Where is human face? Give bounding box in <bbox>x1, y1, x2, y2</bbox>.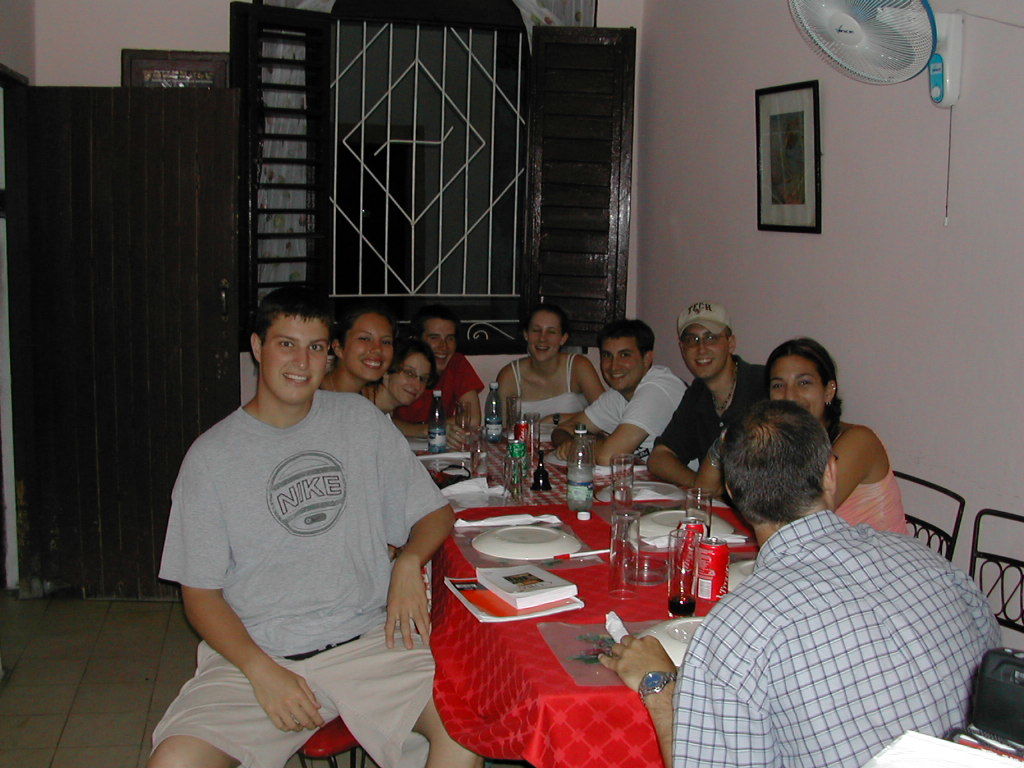
<bbox>529, 310, 563, 366</bbox>.
